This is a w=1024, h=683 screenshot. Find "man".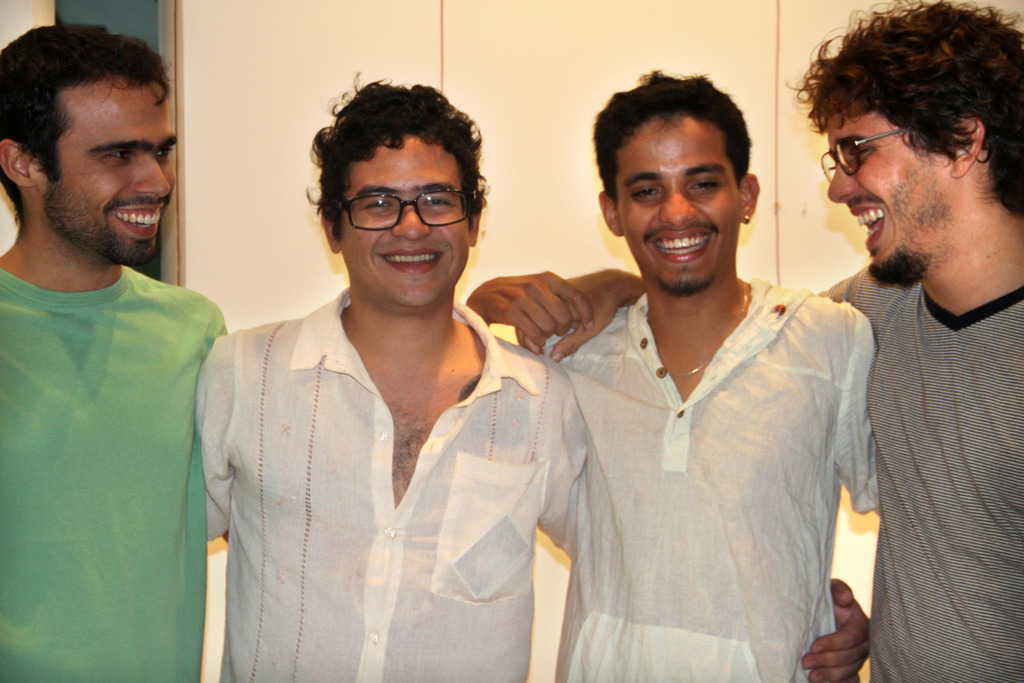
Bounding box: (818, 20, 1023, 682).
